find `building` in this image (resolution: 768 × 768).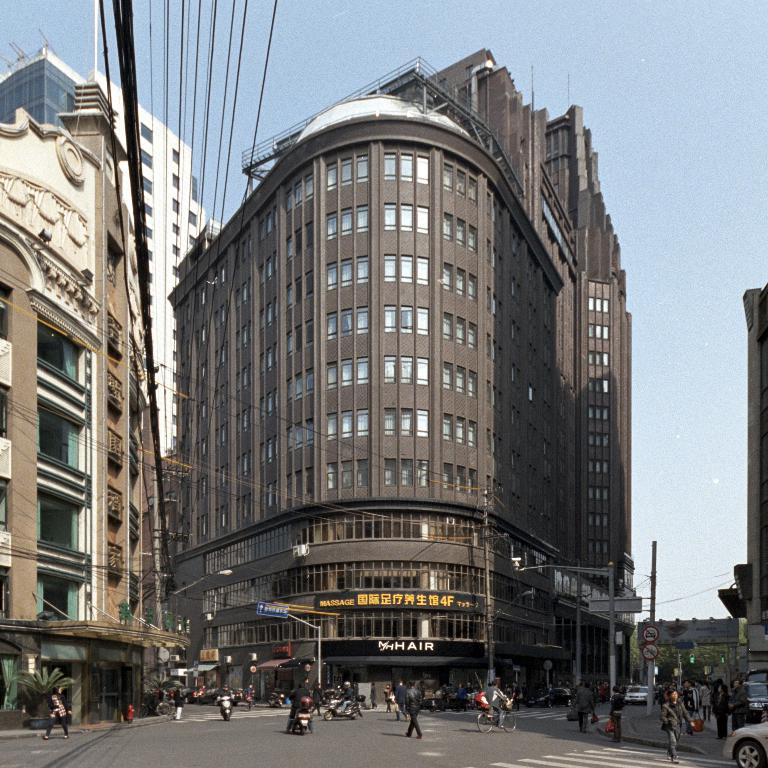
636/620/751/694.
